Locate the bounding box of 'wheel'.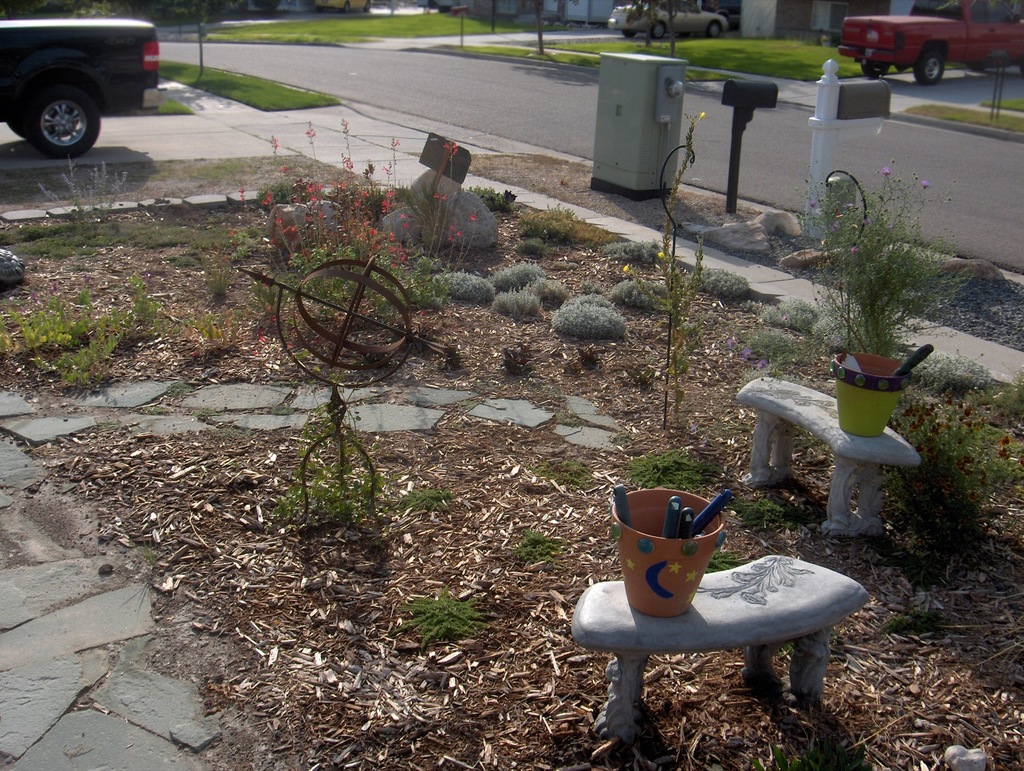
Bounding box: x1=707, y1=26, x2=721, y2=37.
